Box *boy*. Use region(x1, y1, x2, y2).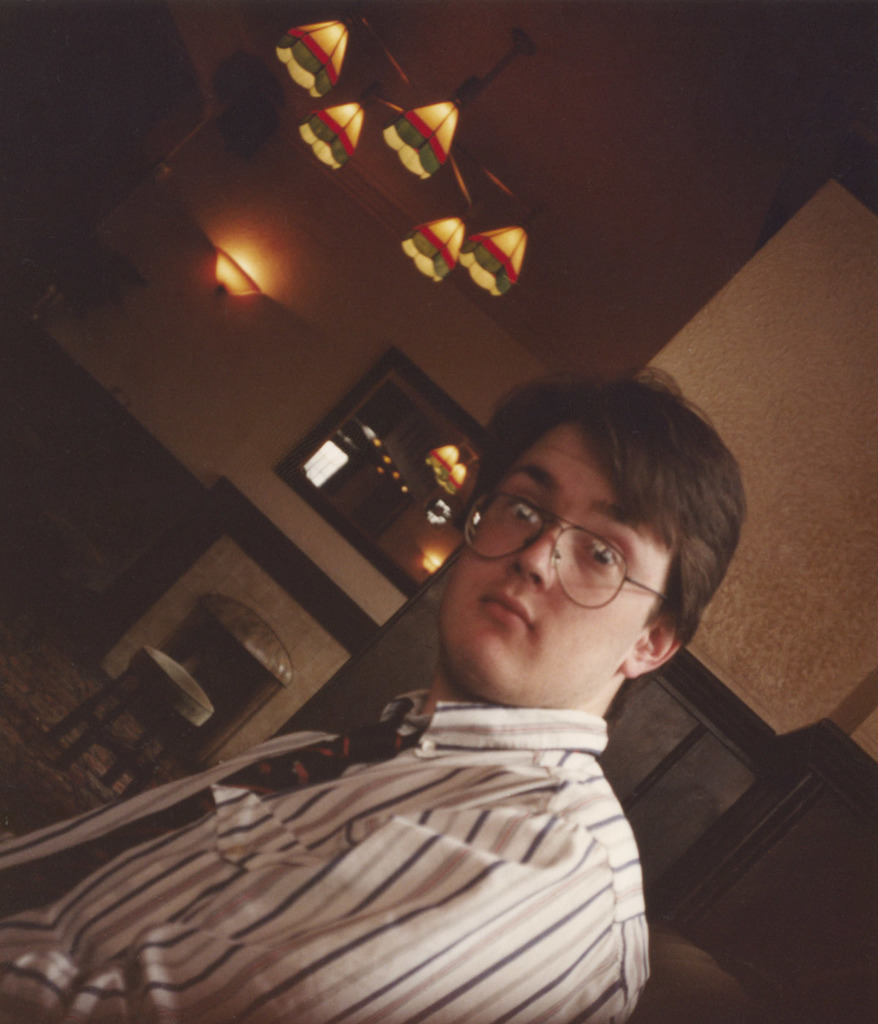
region(356, 358, 763, 904).
